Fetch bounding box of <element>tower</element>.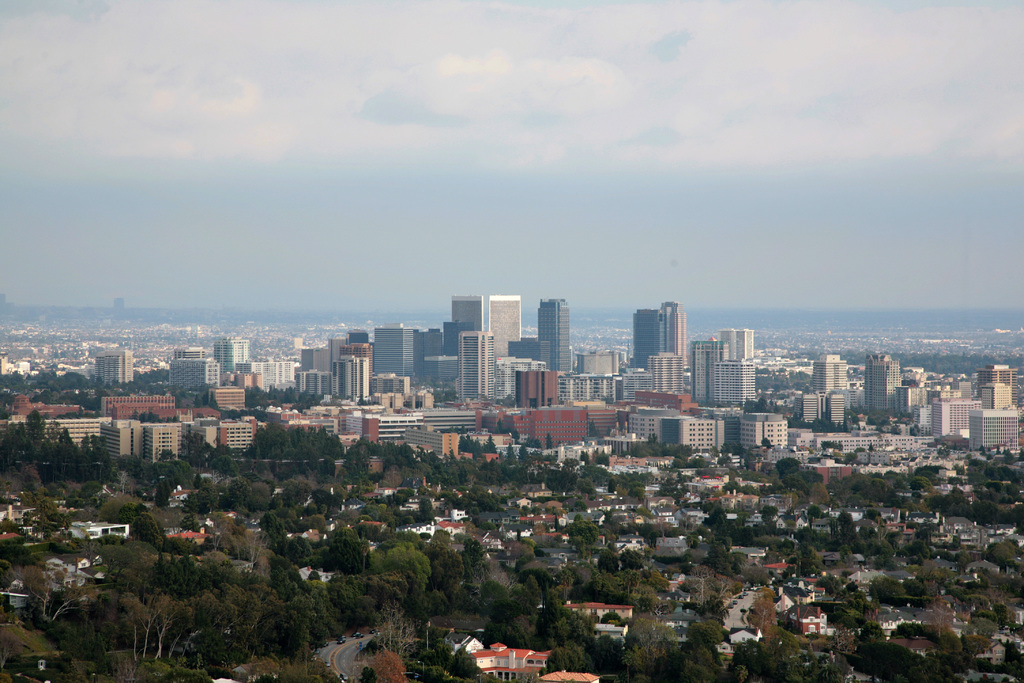
Bbox: select_region(511, 336, 549, 368).
